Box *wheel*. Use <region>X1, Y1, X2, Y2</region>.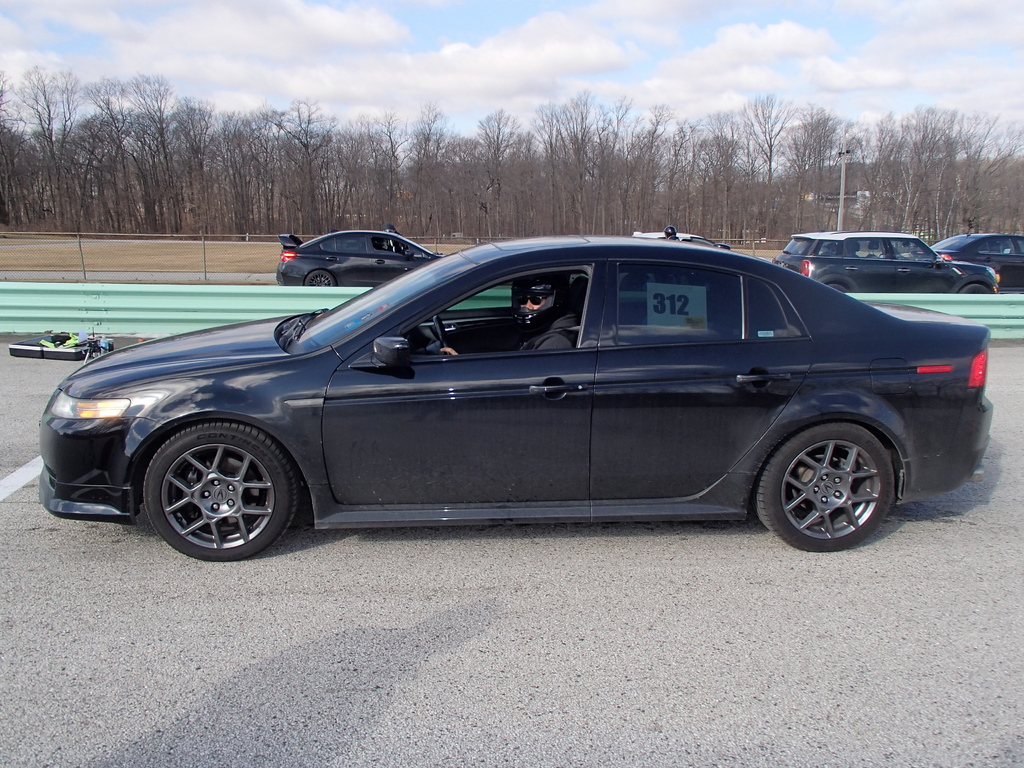
<region>301, 271, 337, 292</region>.
